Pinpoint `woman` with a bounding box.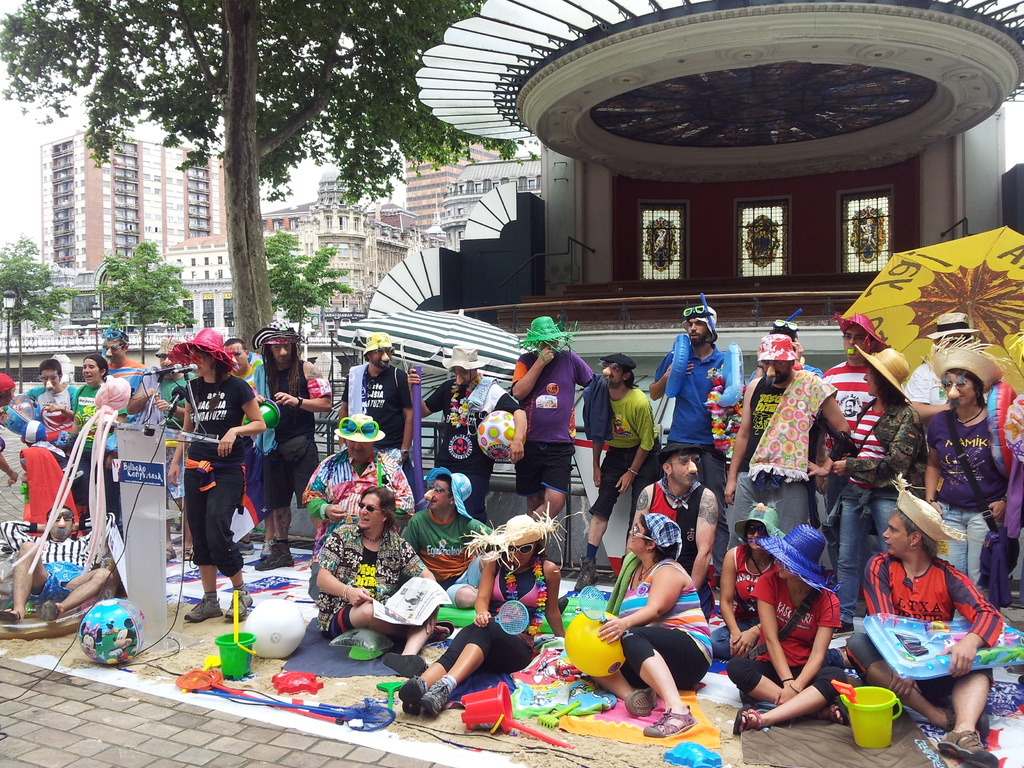
[726, 522, 849, 733].
